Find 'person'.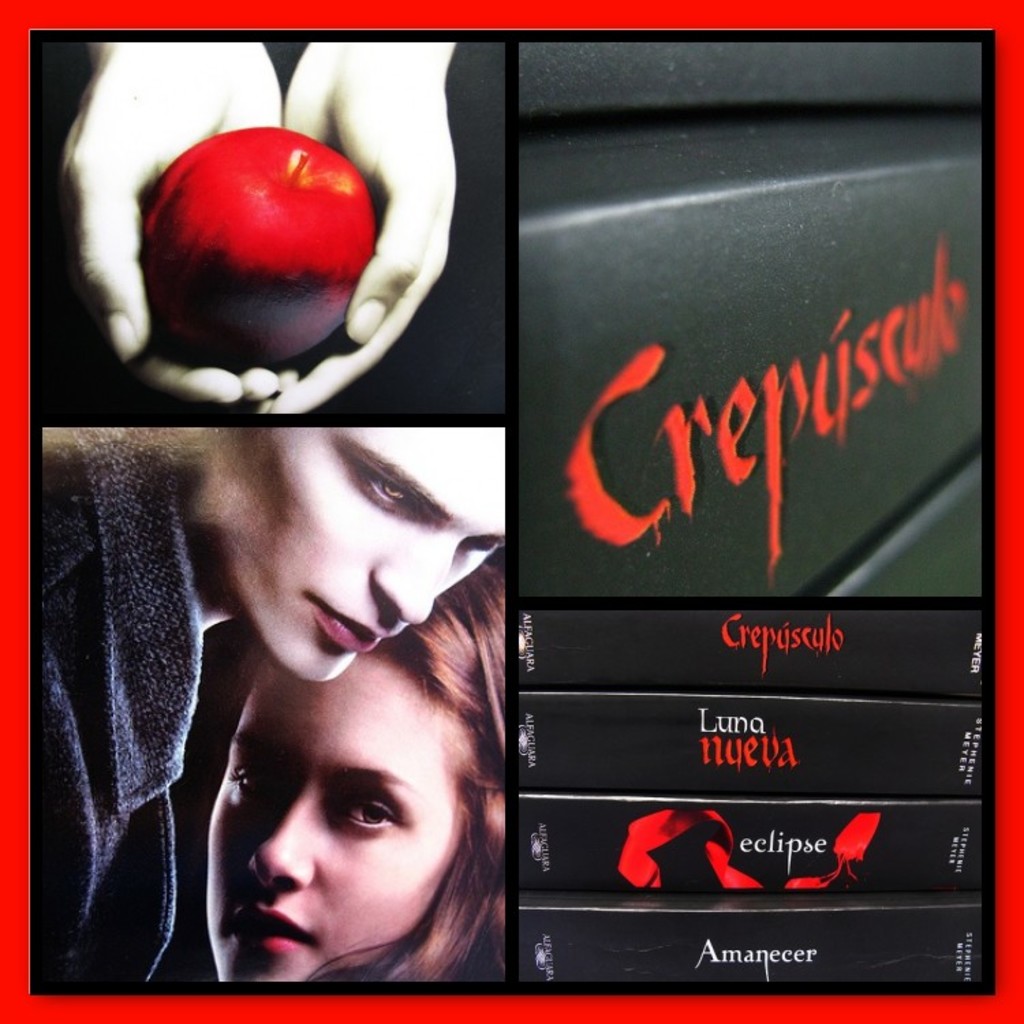
(208,564,502,984).
